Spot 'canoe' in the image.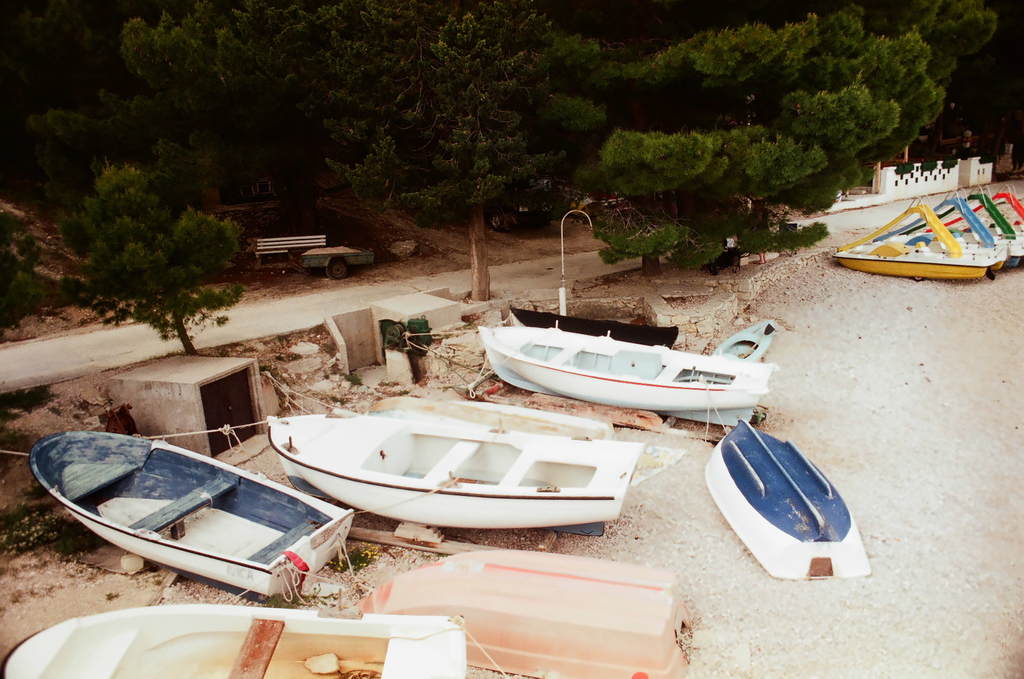
'canoe' found at (0,603,471,678).
